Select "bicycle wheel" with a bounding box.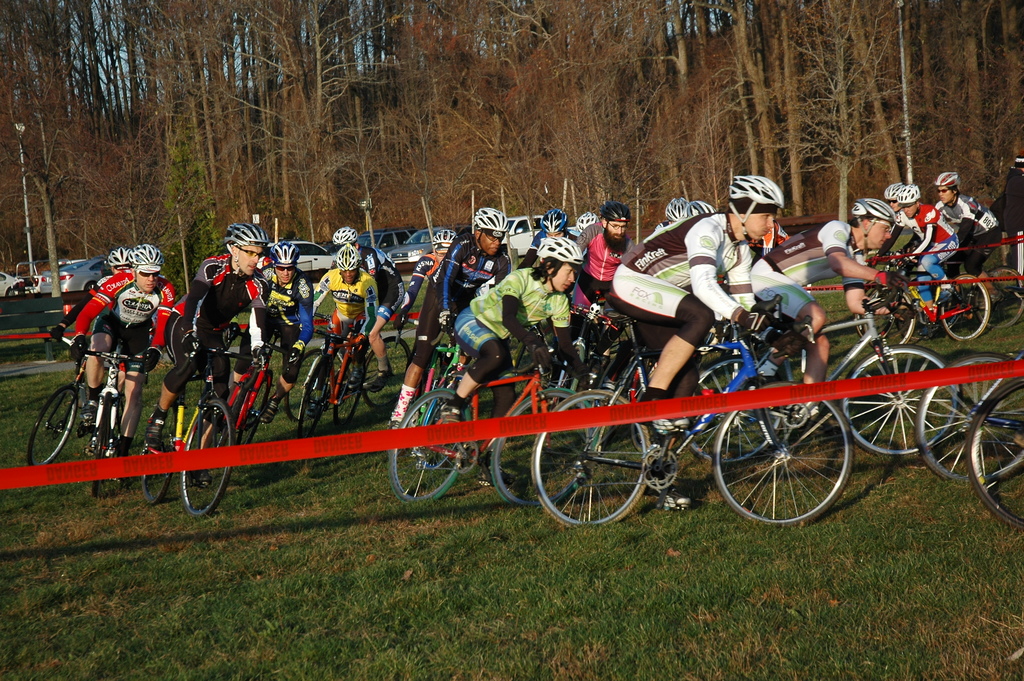
(26, 386, 78, 474).
